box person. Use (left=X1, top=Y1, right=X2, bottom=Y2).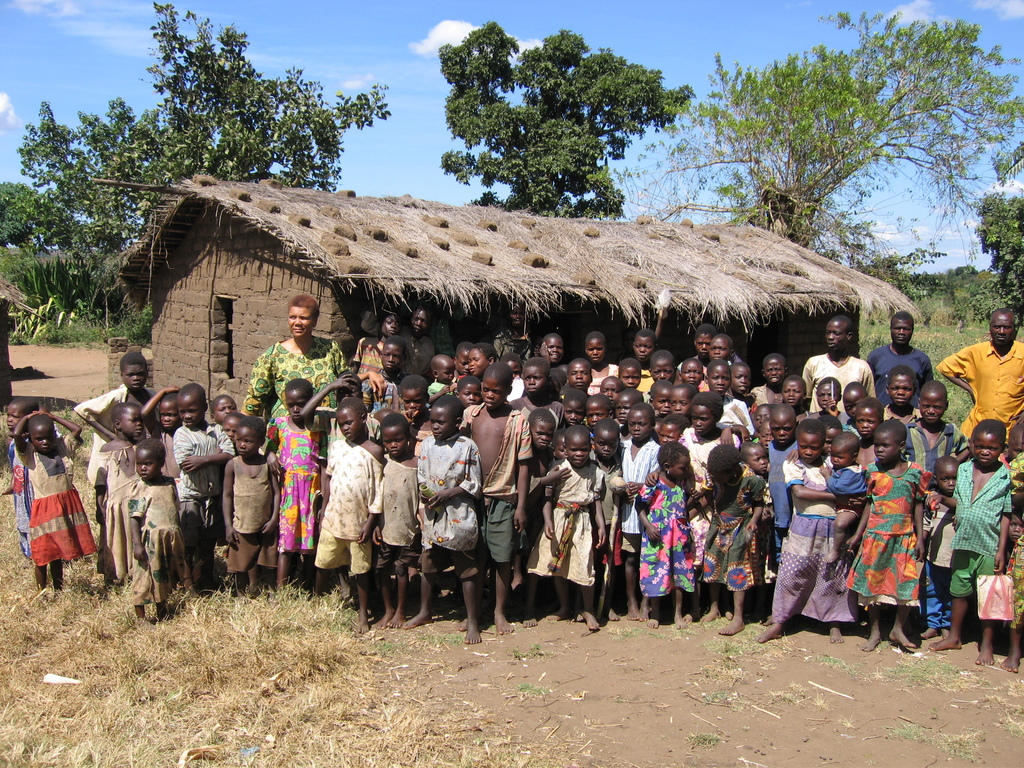
(left=502, top=349, right=521, bottom=387).
